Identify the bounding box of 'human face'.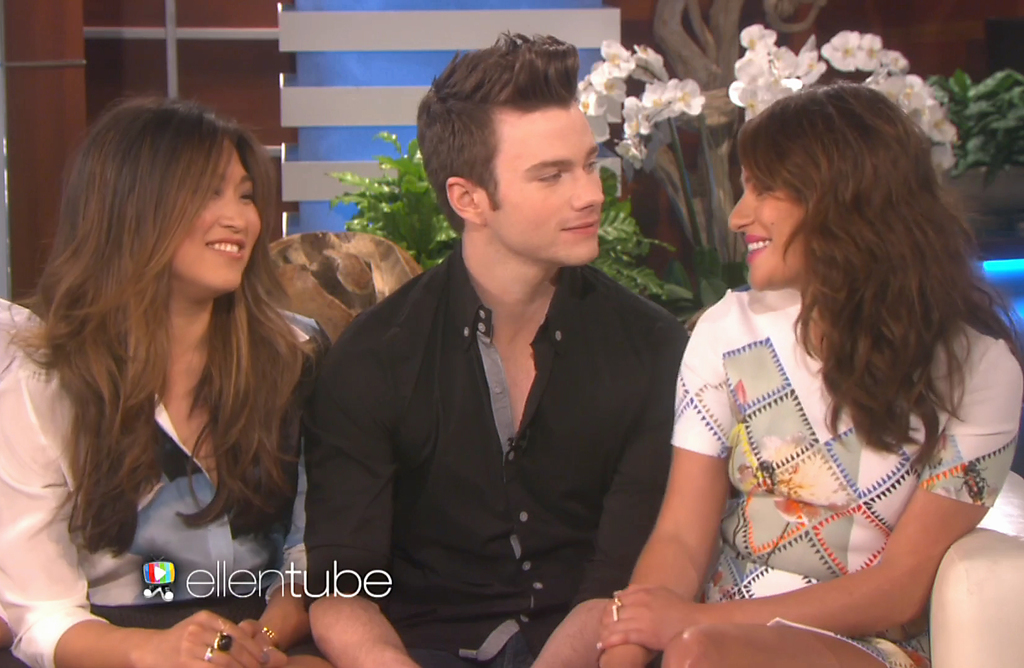
l=170, t=145, r=260, b=293.
